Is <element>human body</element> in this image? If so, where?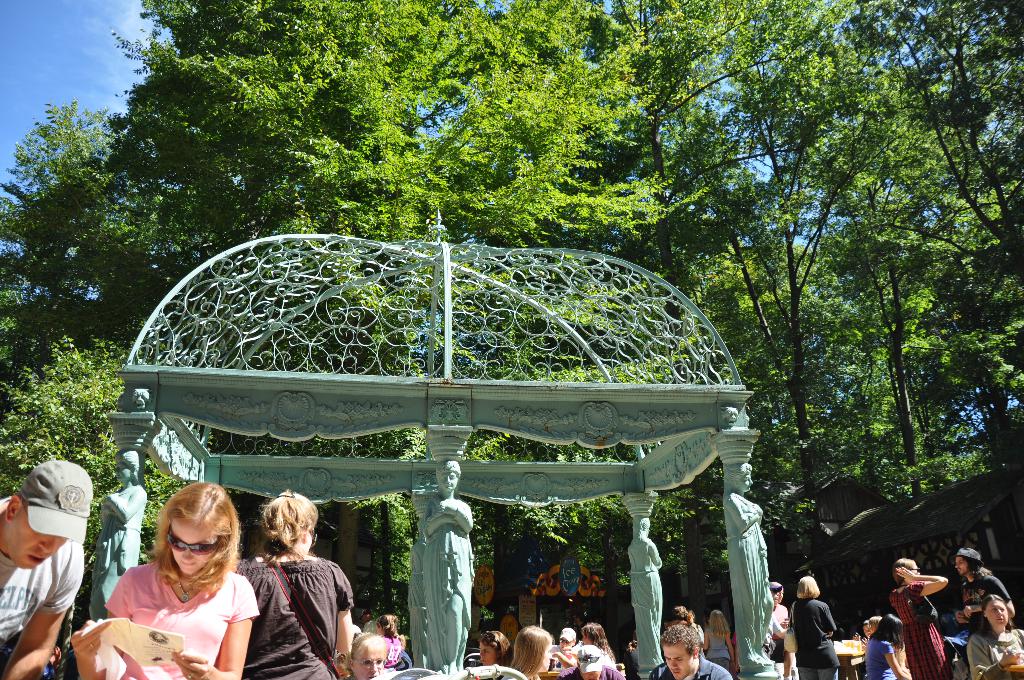
Yes, at locate(81, 484, 254, 678).
